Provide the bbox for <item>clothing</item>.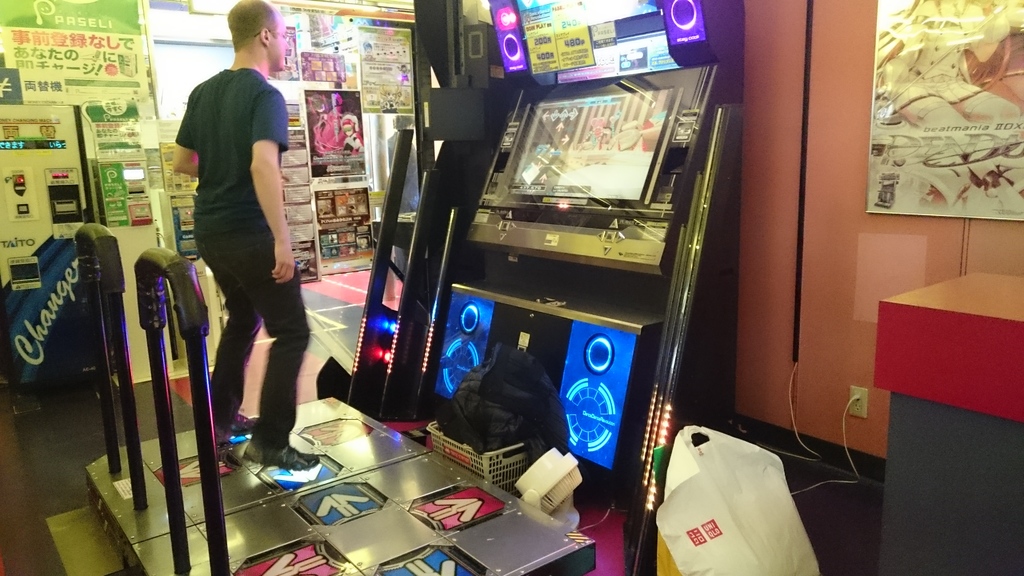
bbox=[169, 67, 310, 449].
